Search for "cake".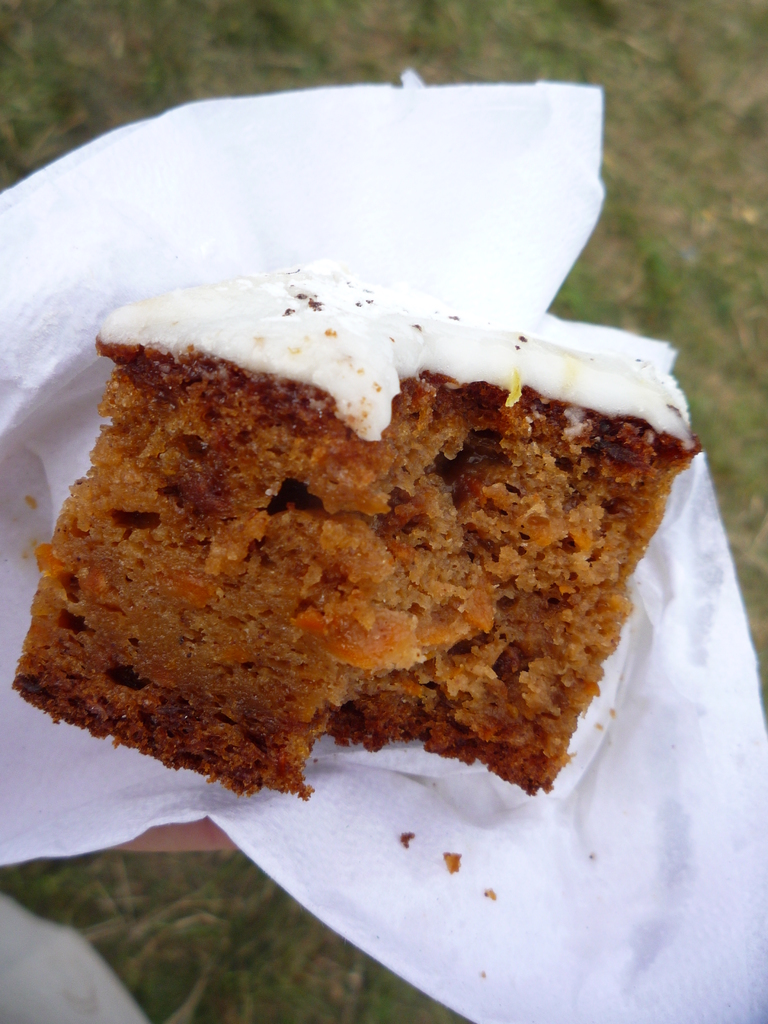
Found at [left=11, top=254, right=708, bottom=791].
